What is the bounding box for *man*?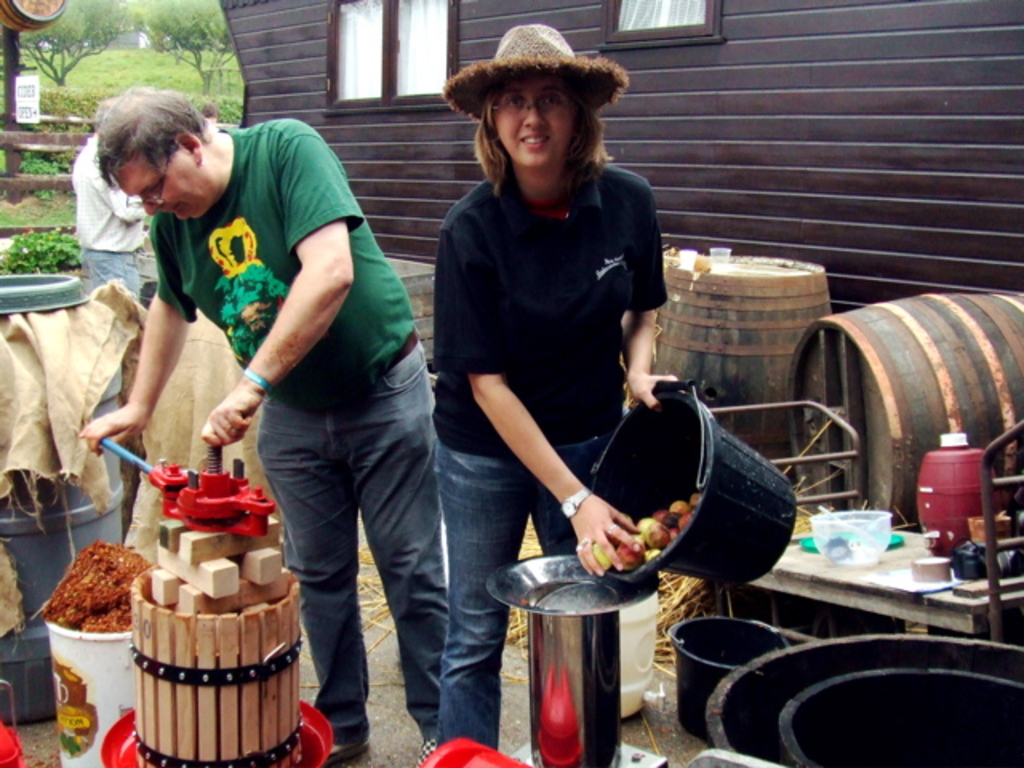
locate(96, 88, 458, 712).
